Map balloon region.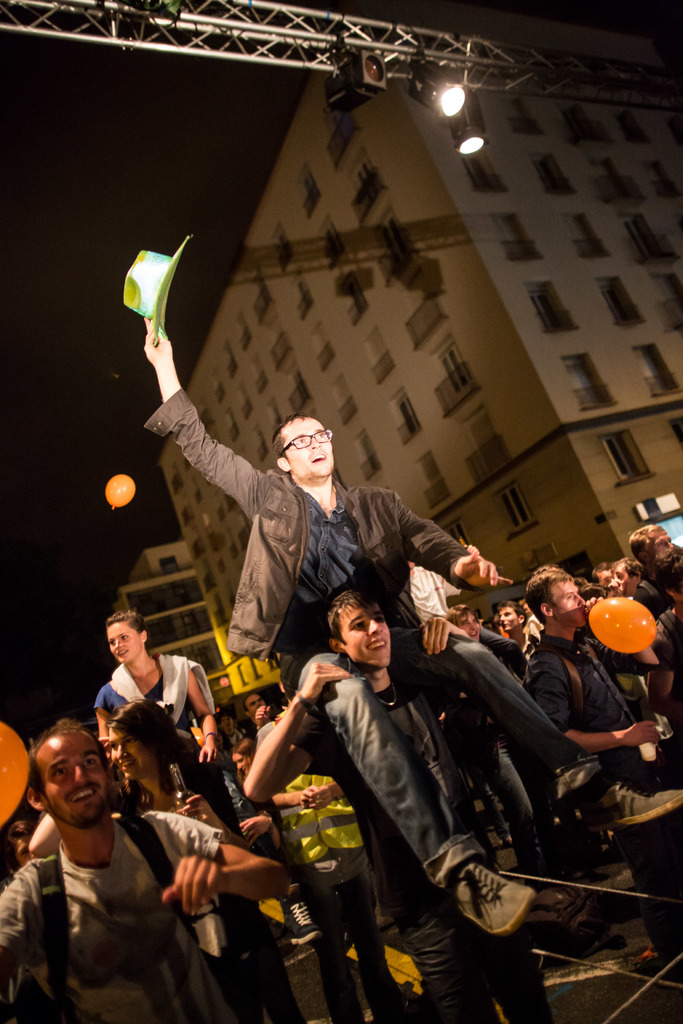
Mapped to (106,472,134,512).
